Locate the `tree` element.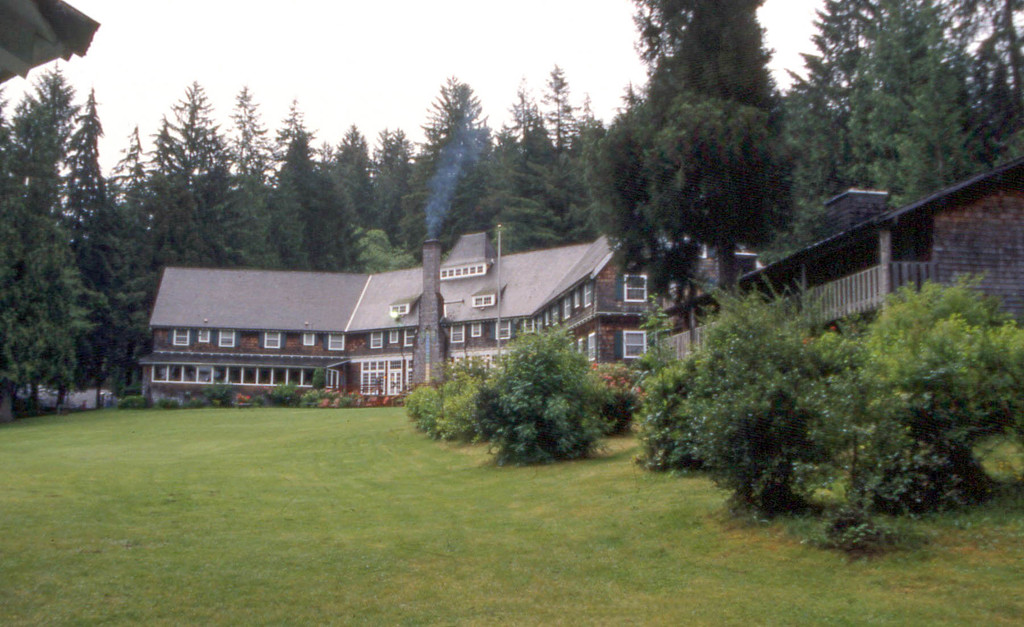
Element bbox: 433 330 628 455.
